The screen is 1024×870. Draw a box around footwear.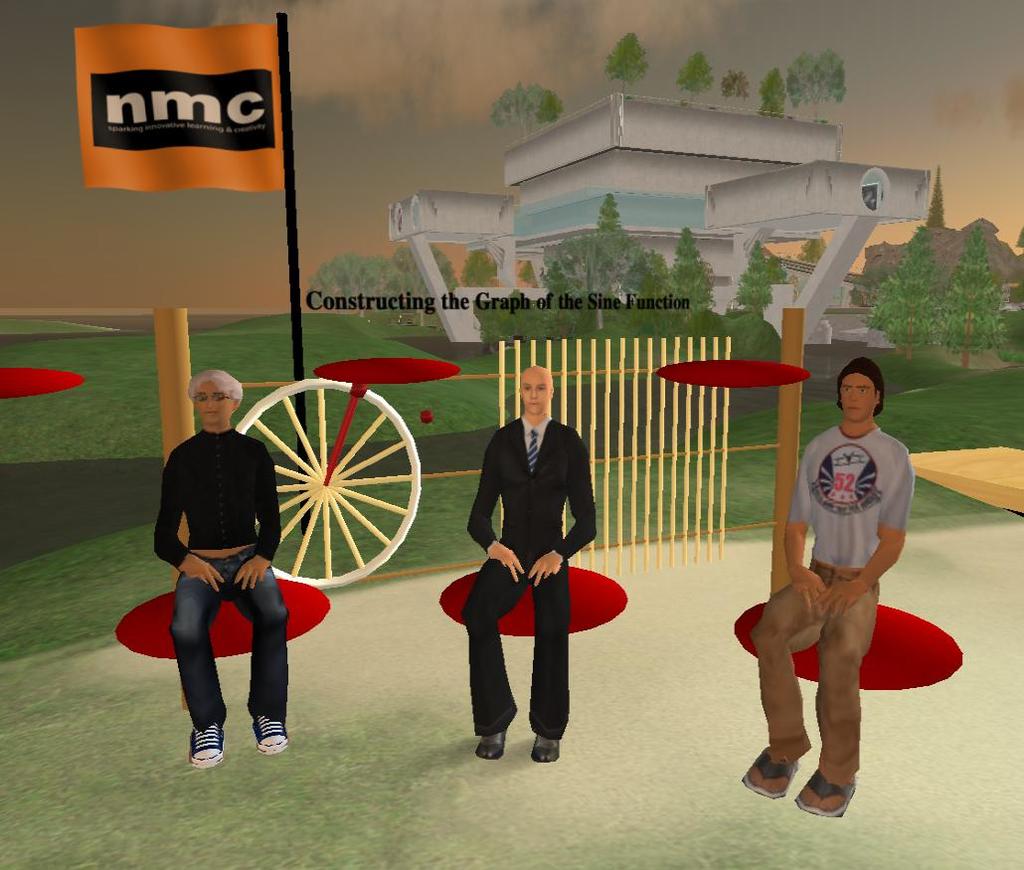
247, 715, 296, 755.
